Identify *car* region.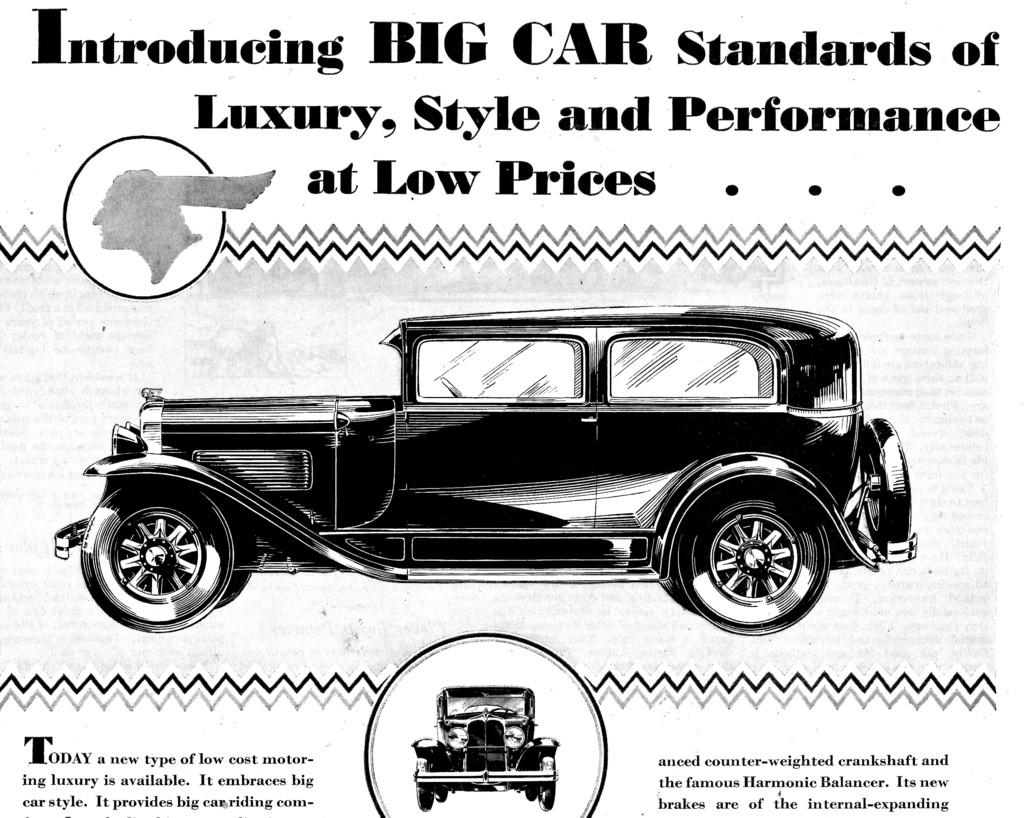
Region: [410, 686, 559, 812].
